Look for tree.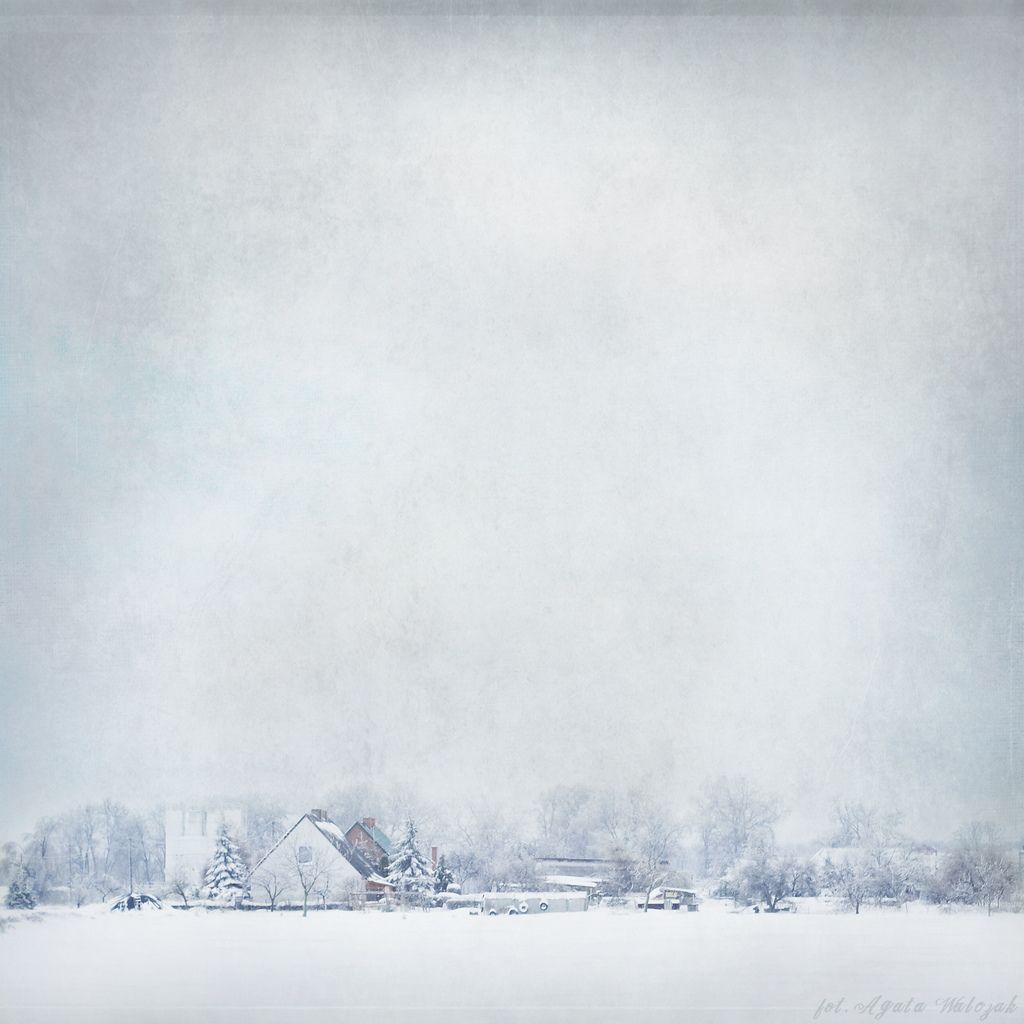
Found: [200, 814, 244, 899].
